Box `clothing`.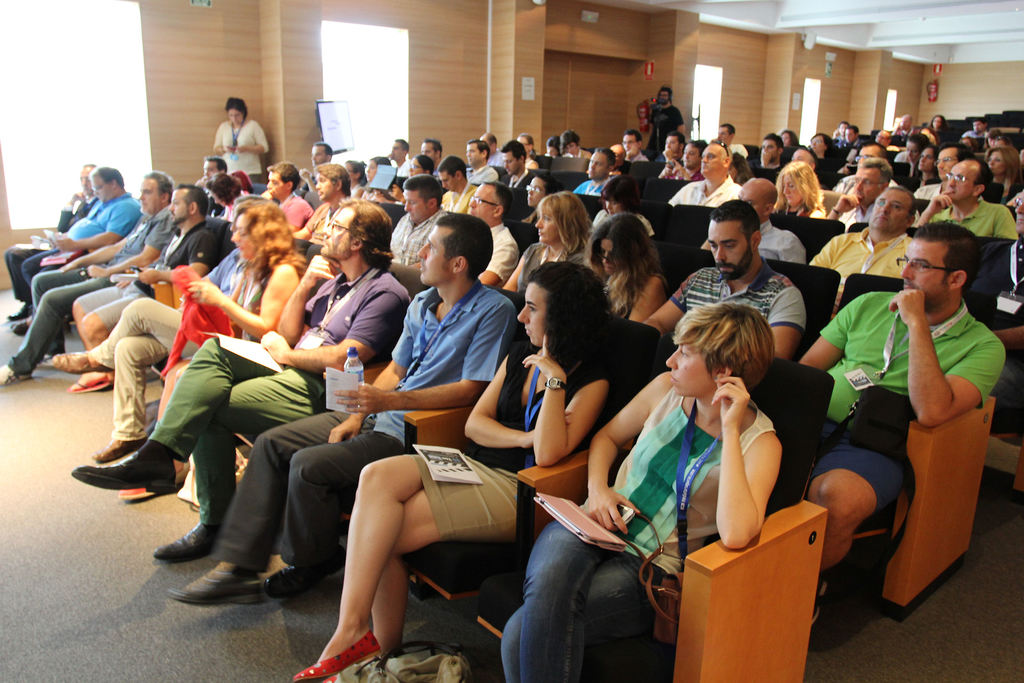
select_region(209, 117, 272, 184).
